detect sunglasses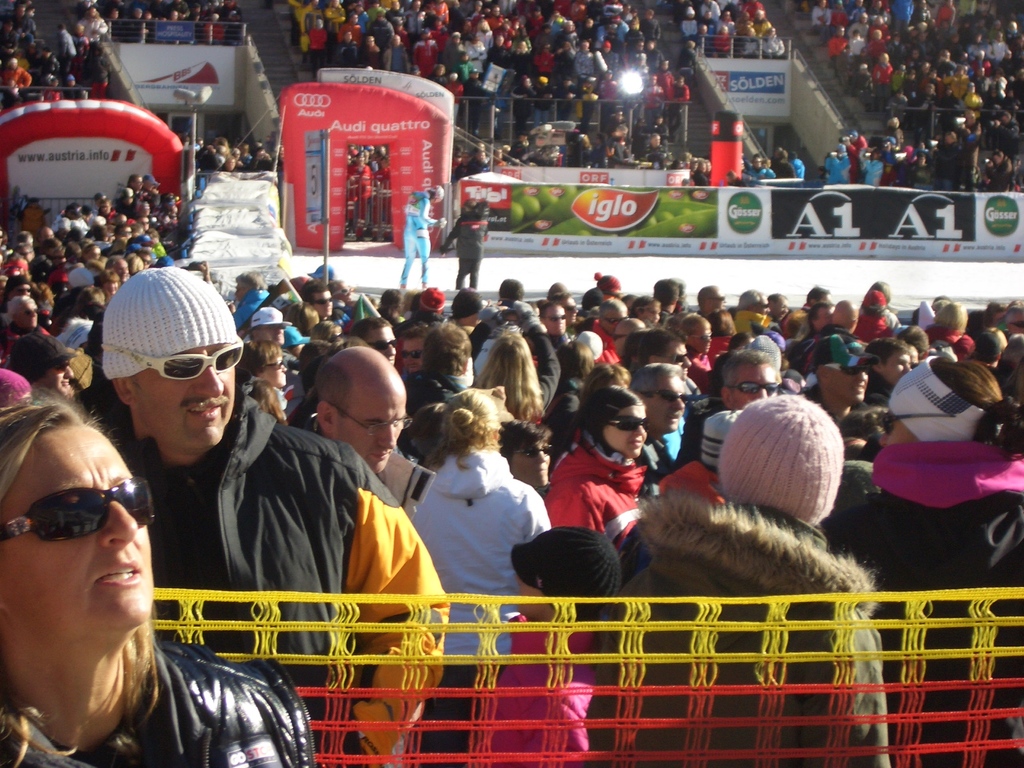
box(826, 360, 863, 378)
